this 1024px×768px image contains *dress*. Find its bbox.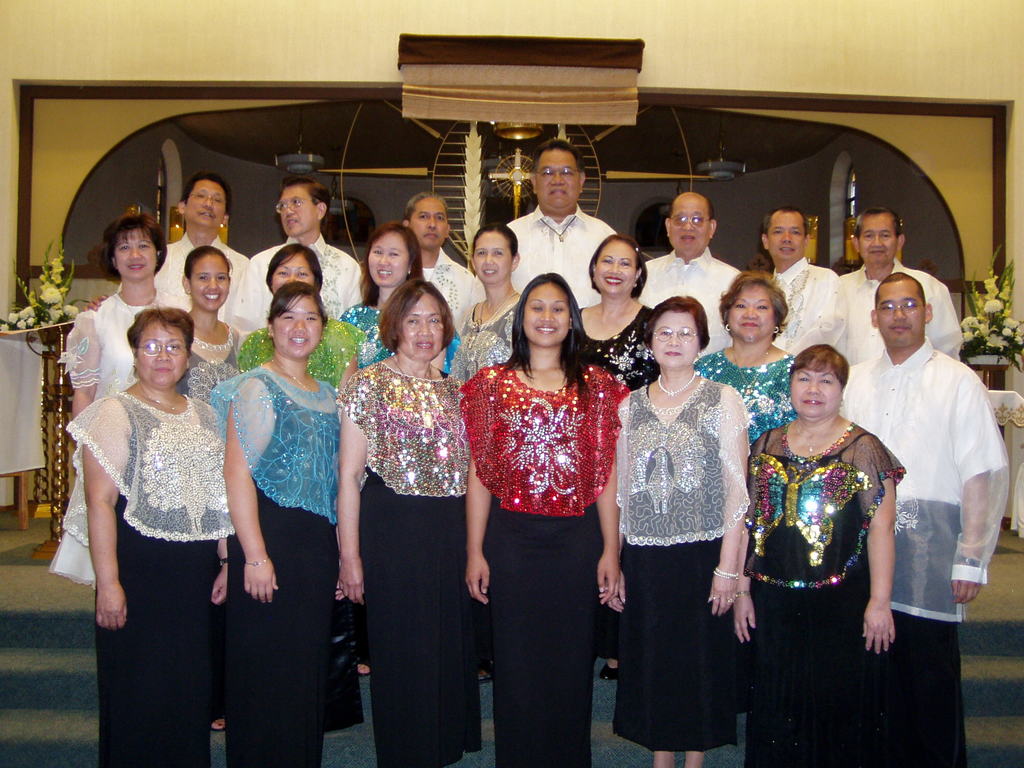
[203,364,340,767].
